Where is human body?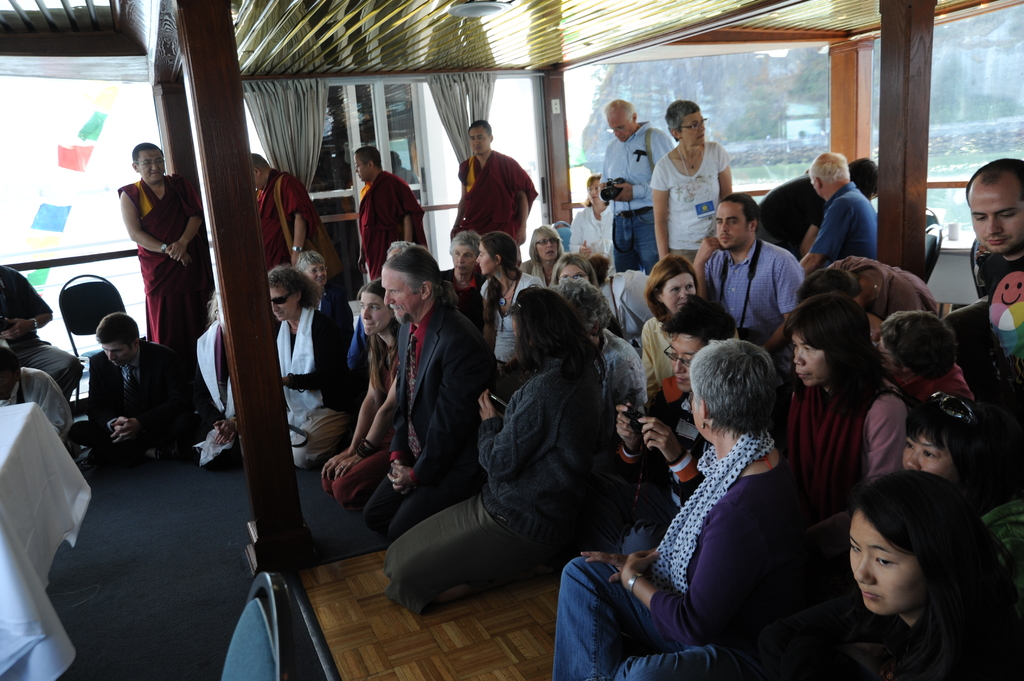
Rect(357, 180, 436, 280).
